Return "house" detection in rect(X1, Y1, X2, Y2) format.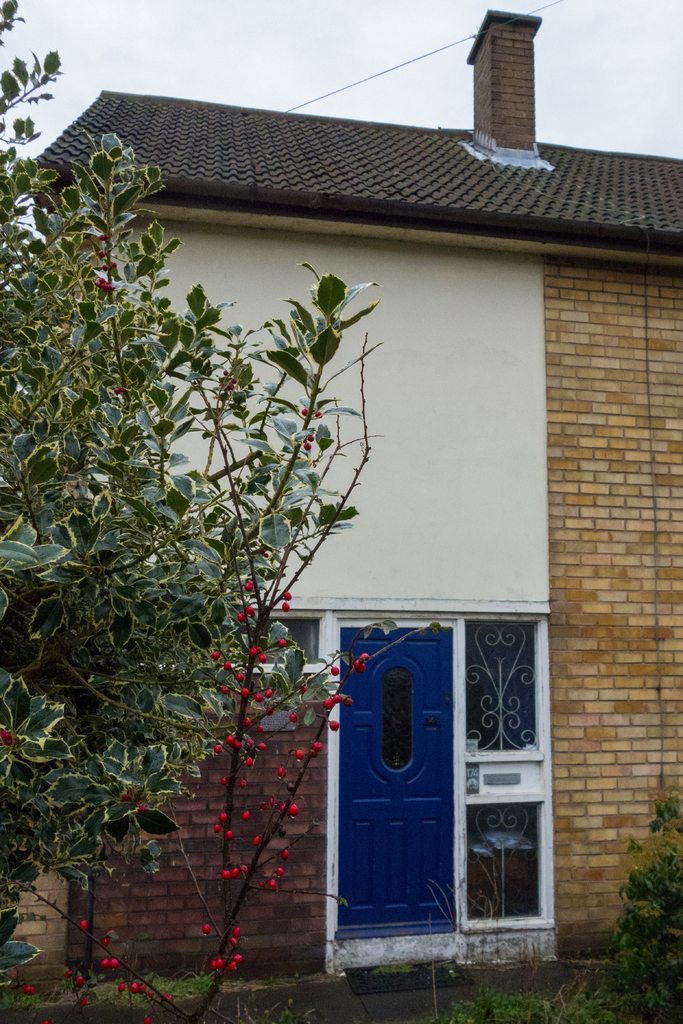
rect(0, 10, 682, 993).
